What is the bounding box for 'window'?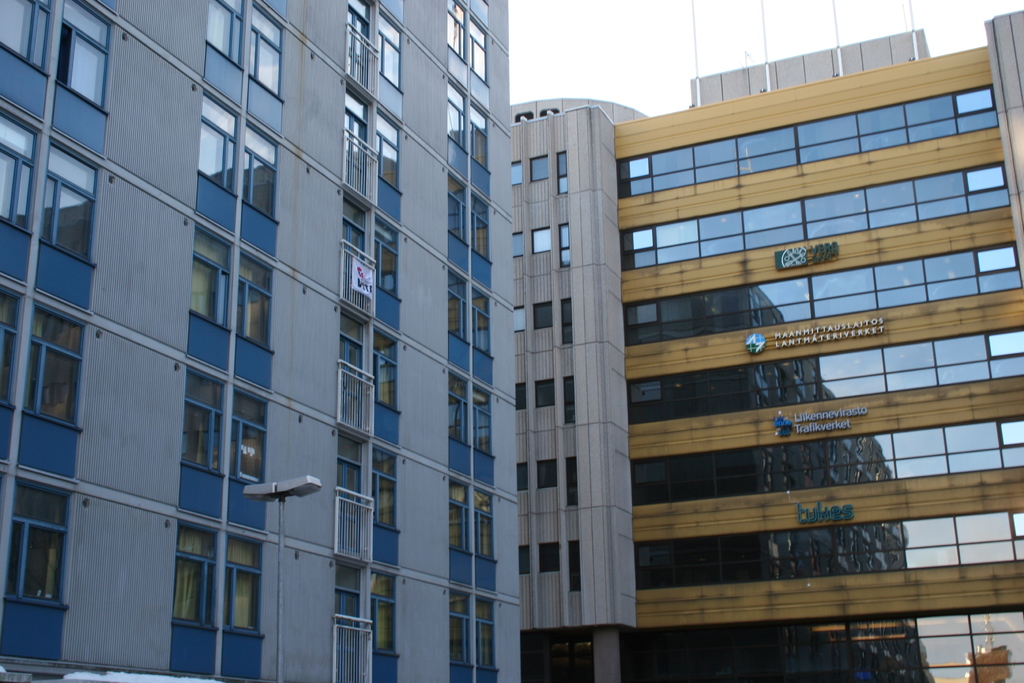
bbox(1008, 513, 1023, 540).
